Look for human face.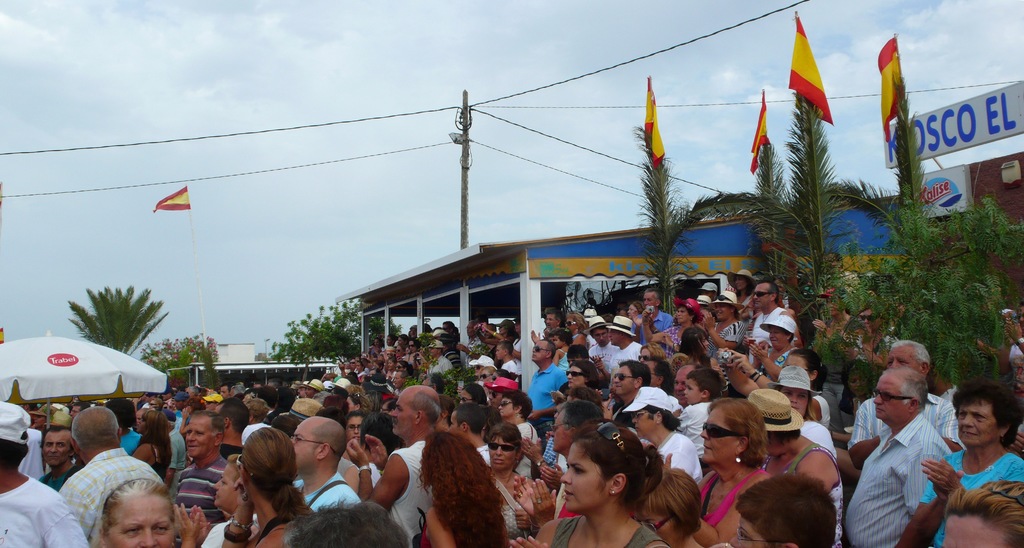
Found: rect(347, 414, 364, 439).
